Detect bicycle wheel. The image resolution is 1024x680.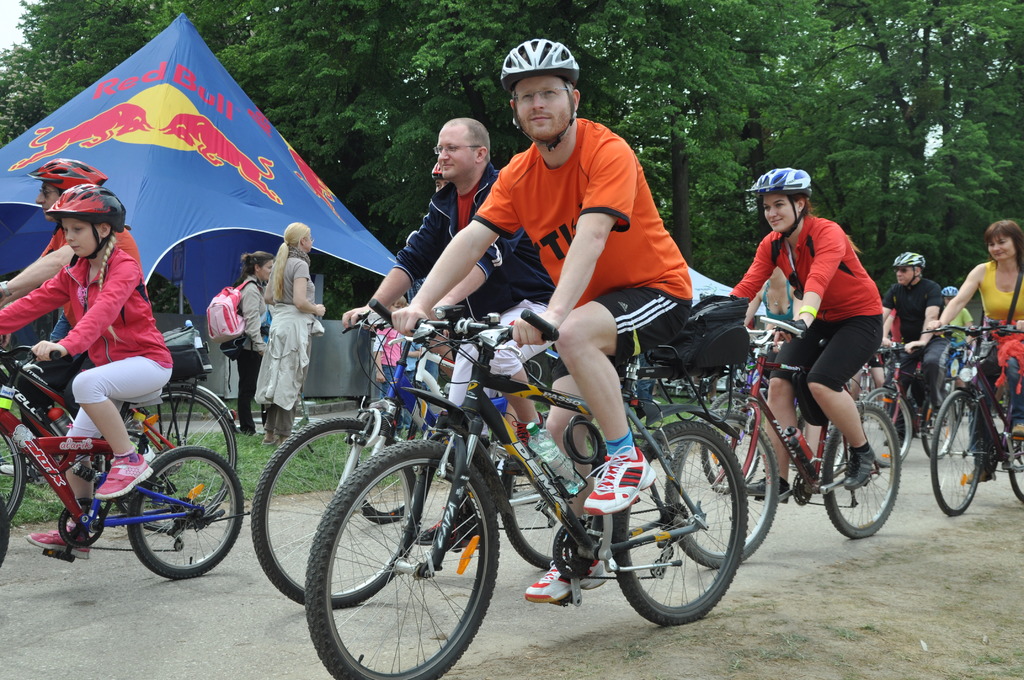
{"left": 311, "top": 457, "right": 493, "bottom": 668}.
